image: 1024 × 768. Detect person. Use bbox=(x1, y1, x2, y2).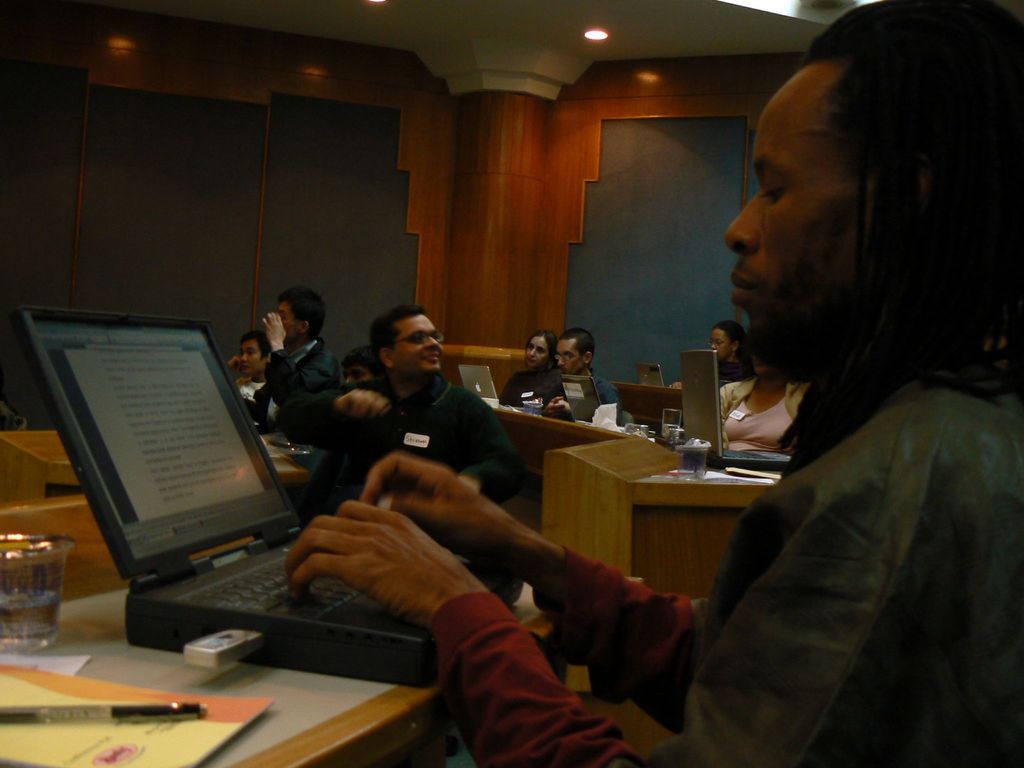
bbox=(220, 327, 275, 426).
